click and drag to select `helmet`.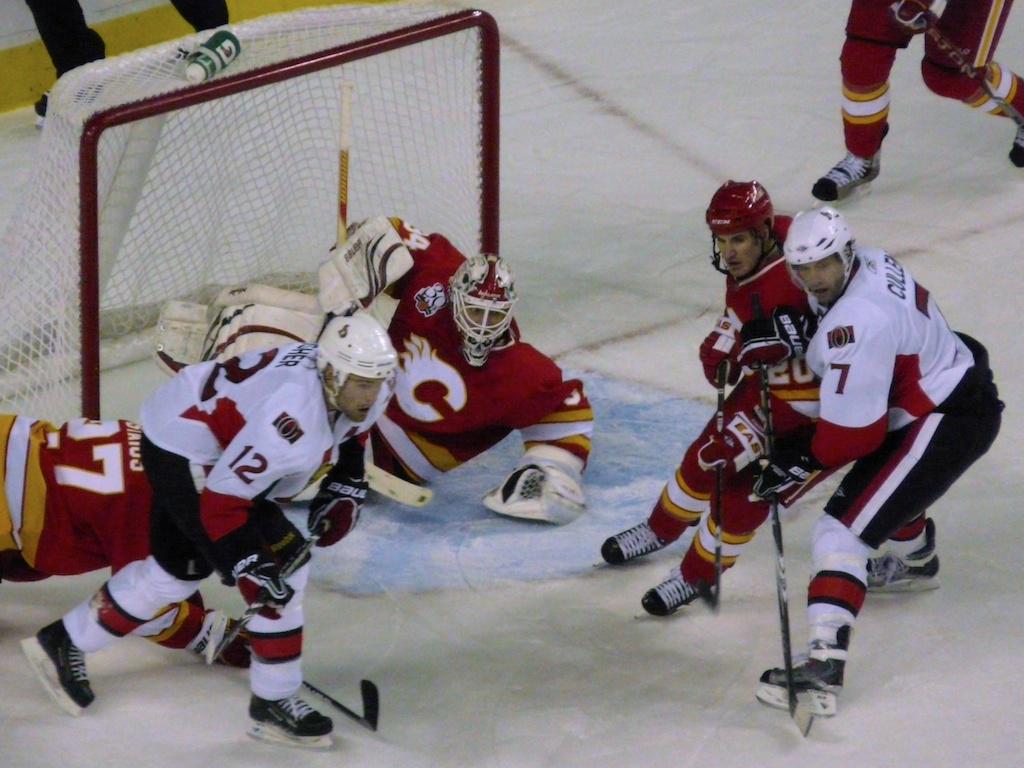
Selection: [x1=313, y1=311, x2=399, y2=426].
